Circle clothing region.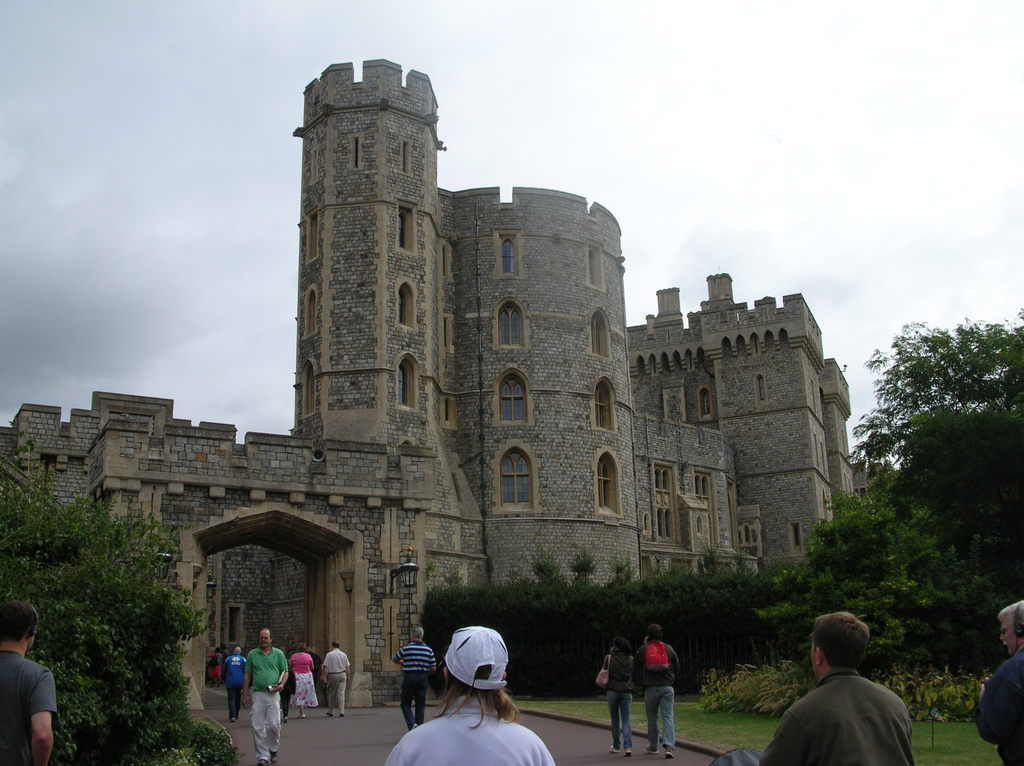
Region: rect(290, 651, 317, 706).
